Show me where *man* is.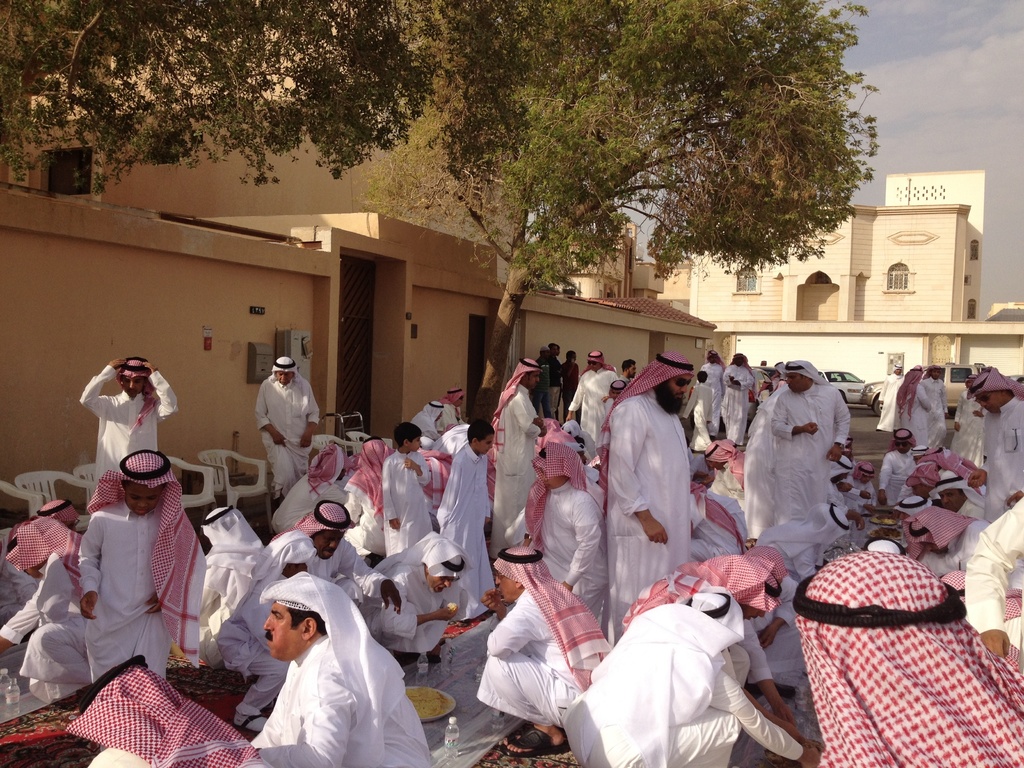
*man* is at locate(253, 356, 319, 502).
